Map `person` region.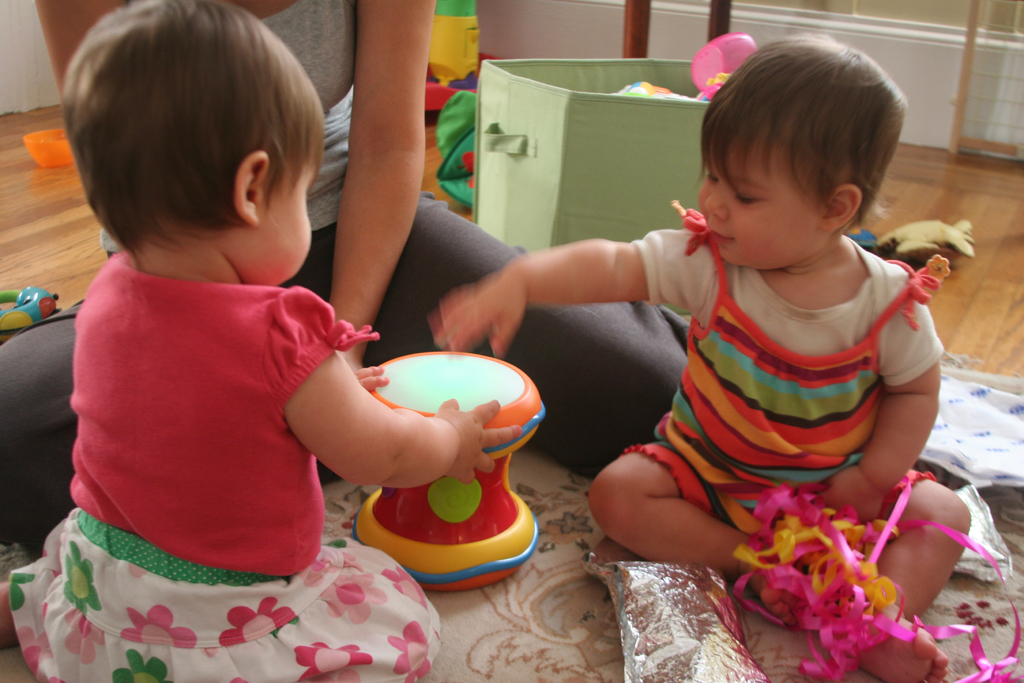
Mapped to (left=0, top=0, right=691, bottom=549).
